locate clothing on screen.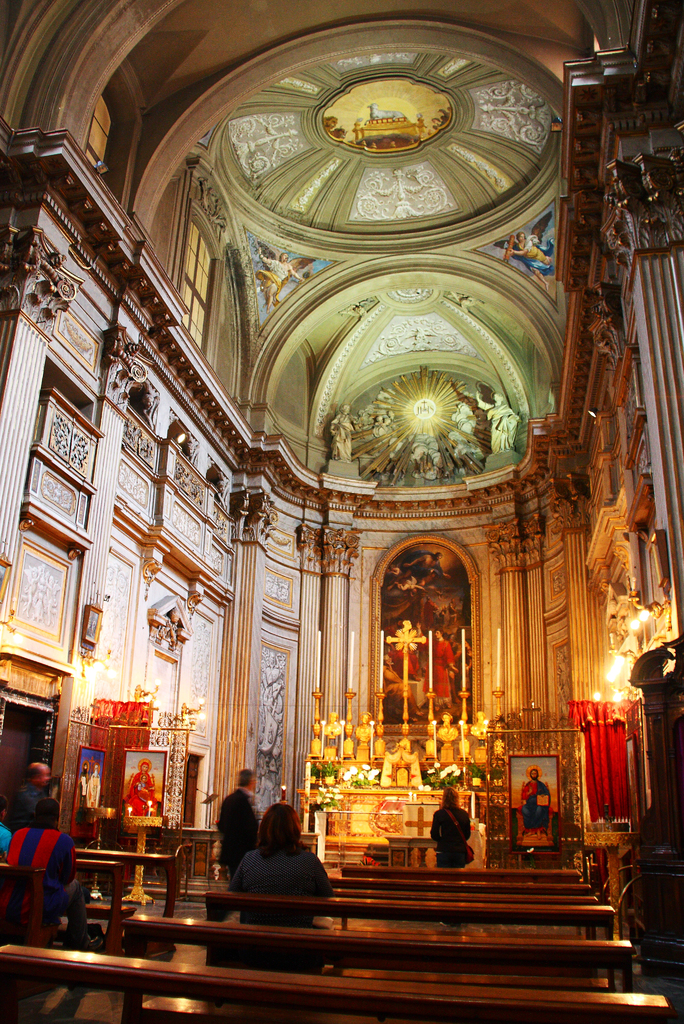
On screen at x1=423 y1=640 x2=456 y2=710.
